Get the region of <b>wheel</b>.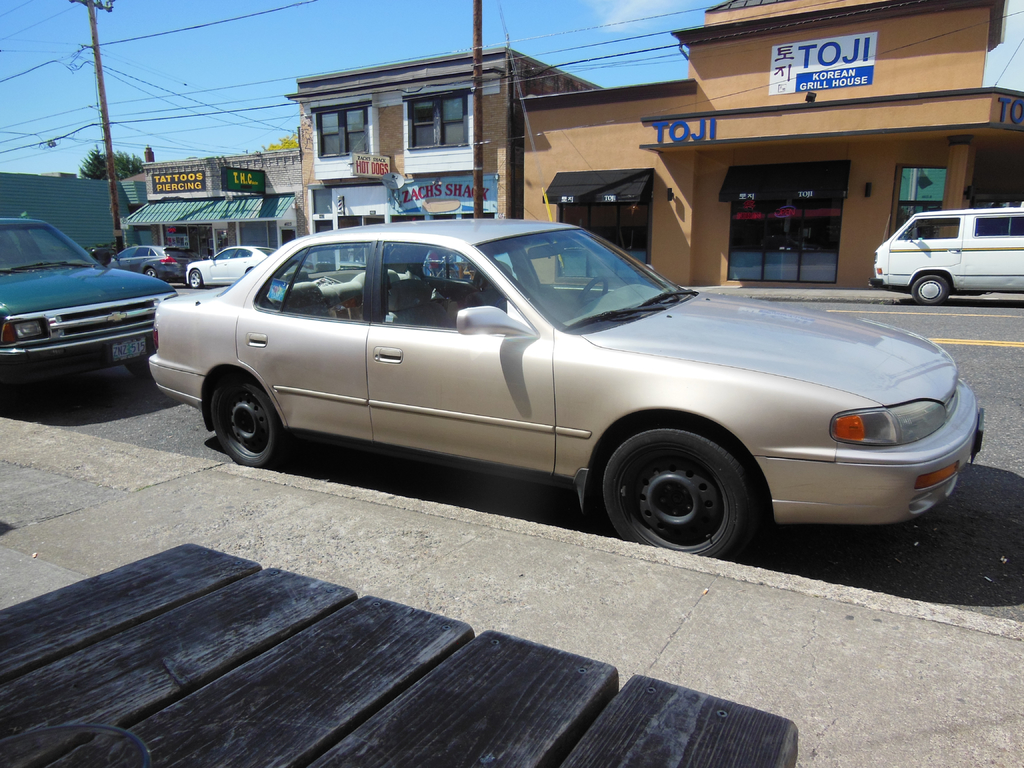
pyautogui.locateOnScreen(911, 273, 950, 304).
